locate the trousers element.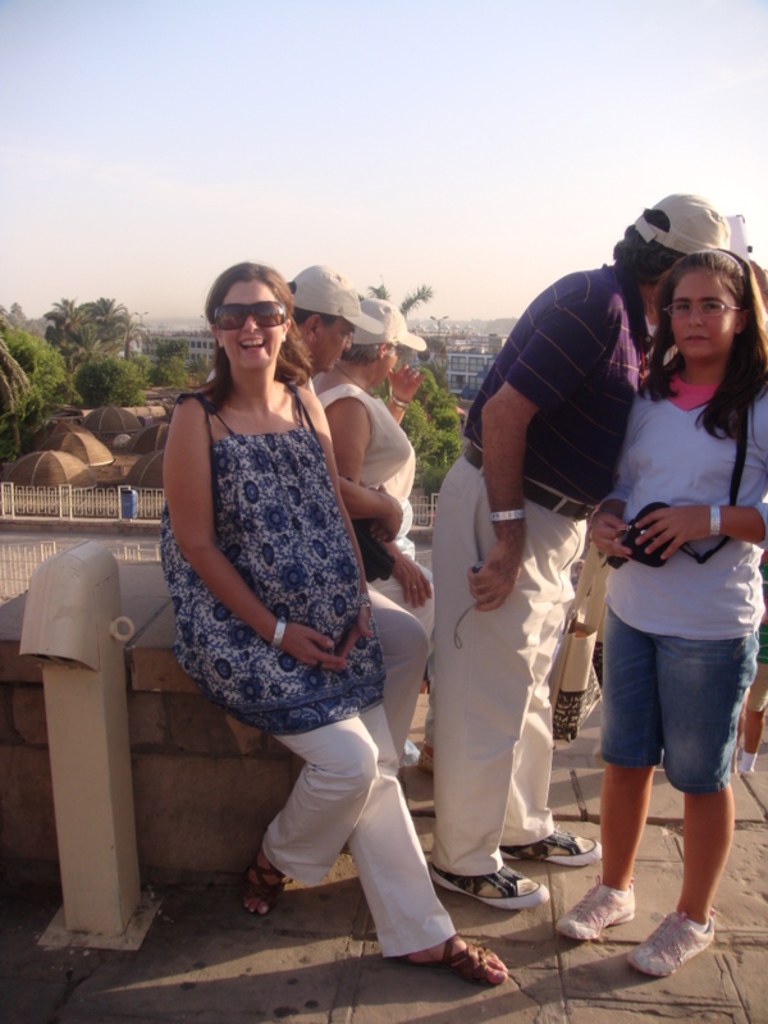
Element bbox: box(364, 577, 430, 769).
